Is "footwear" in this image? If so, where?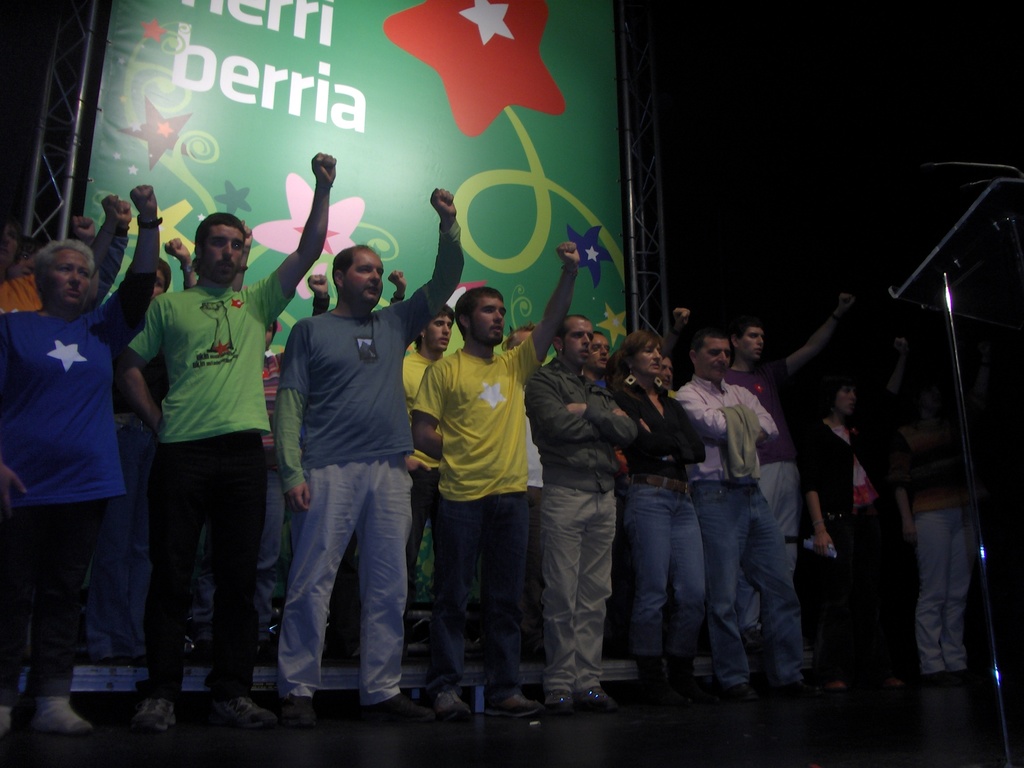
Yes, at BBox(0, 699, 17, 742).
